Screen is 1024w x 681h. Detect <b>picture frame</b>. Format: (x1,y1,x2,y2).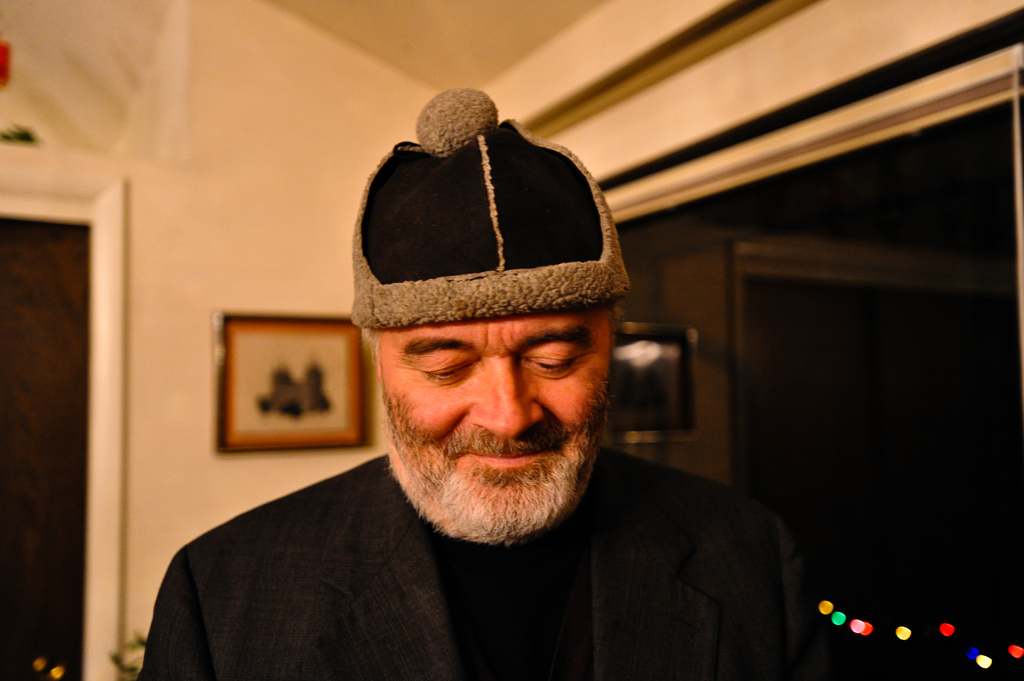
(196,307,371,469).
